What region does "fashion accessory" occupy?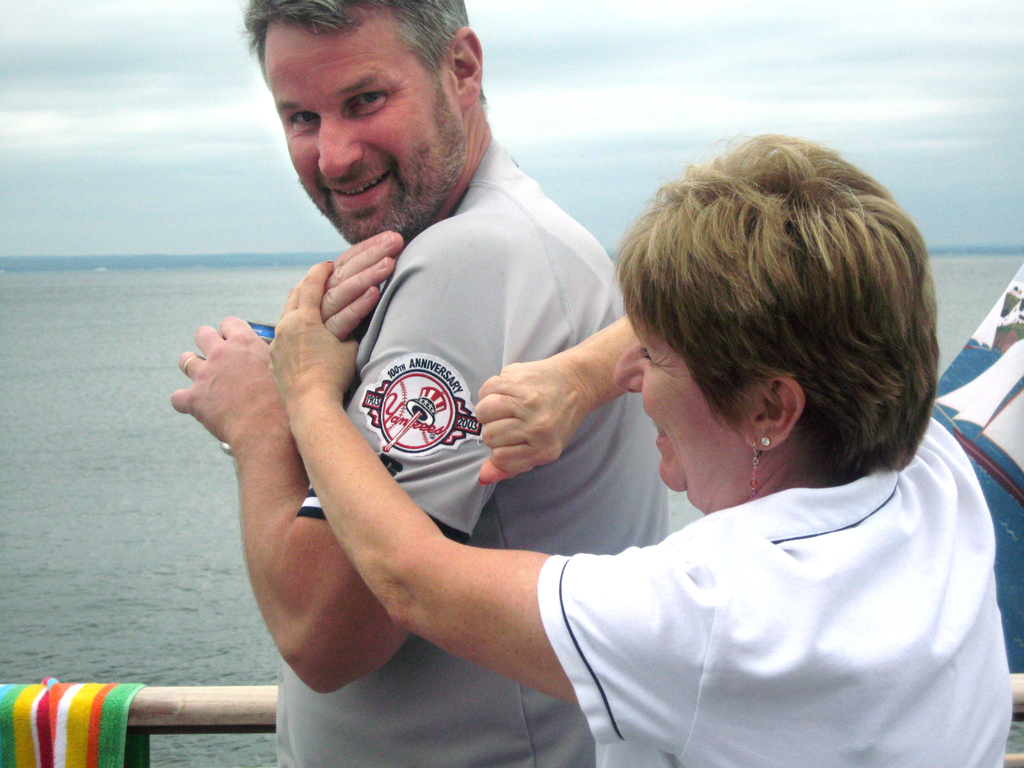
select_region(181, 352, 204, 378).
